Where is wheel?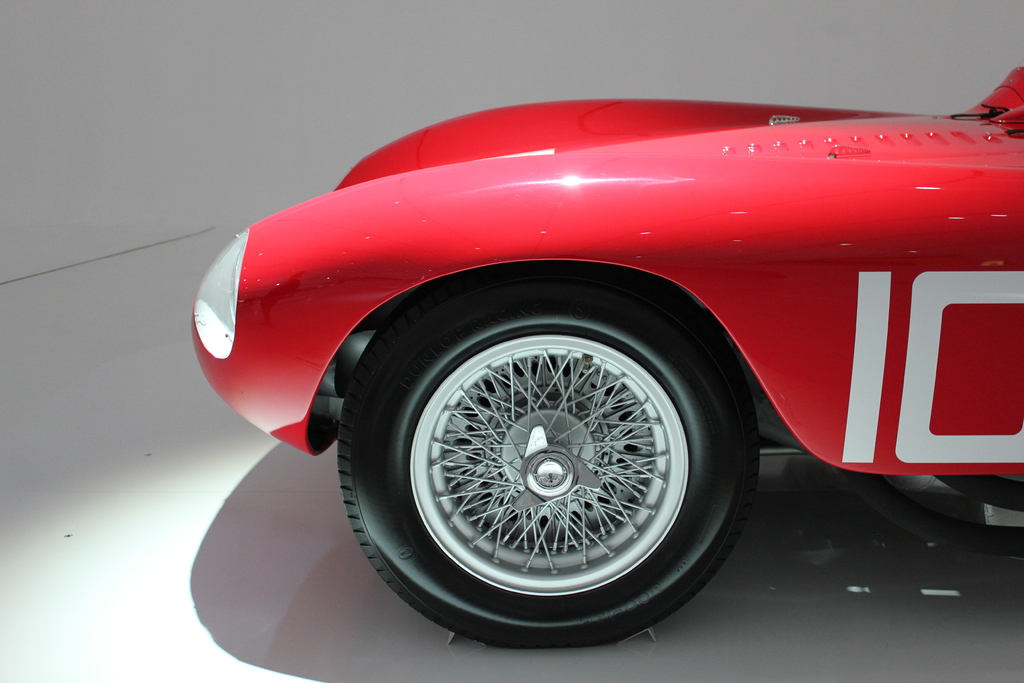
bbox(319, 300, 758, 636).
